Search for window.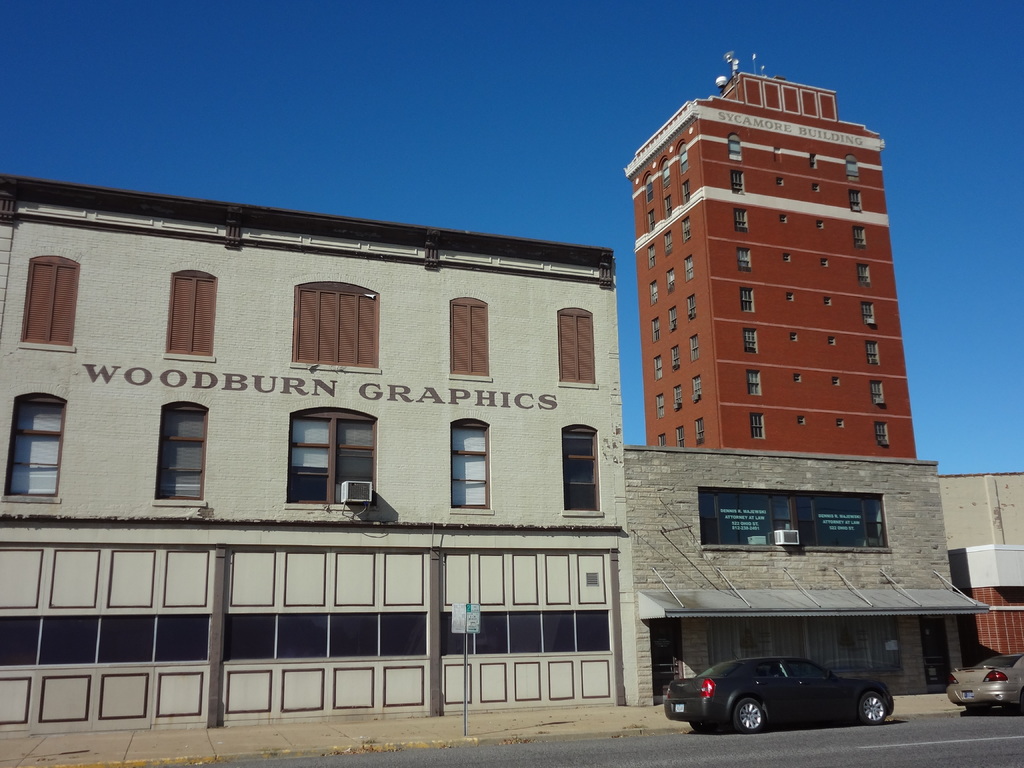
Found at 661, 159, 670, 189.
